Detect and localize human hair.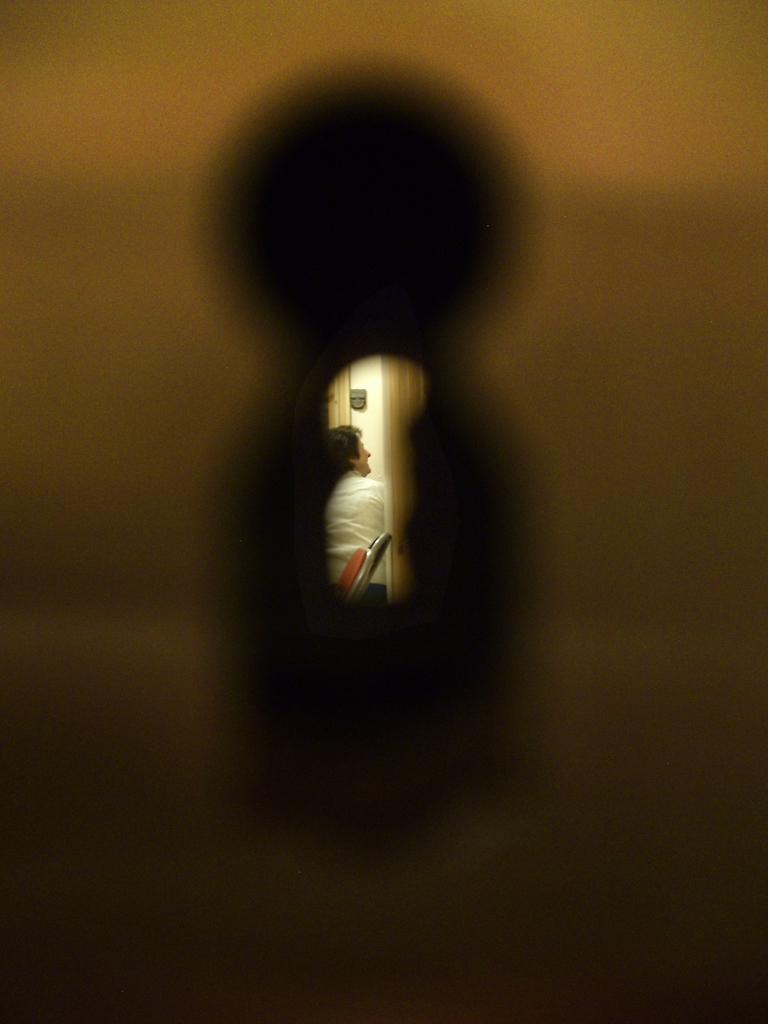
Localized at bbox=(331, 429, 359, 464).
